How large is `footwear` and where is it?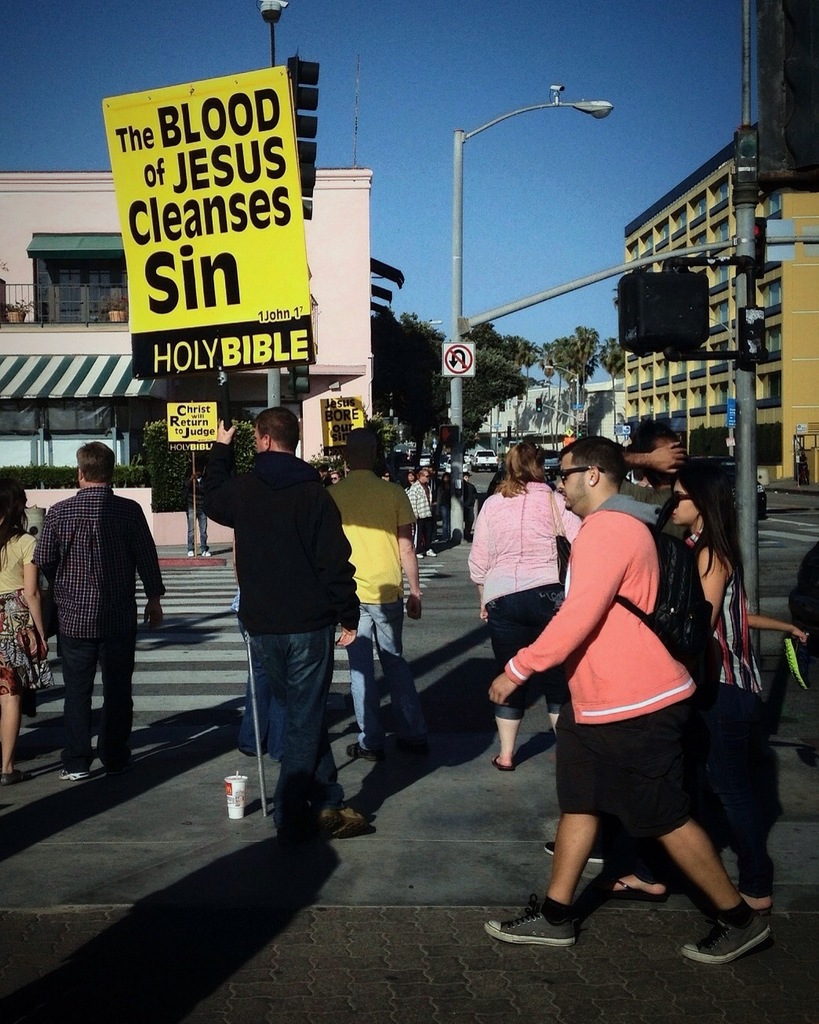
Bounding box: rect(322, 793, 371, 841).
